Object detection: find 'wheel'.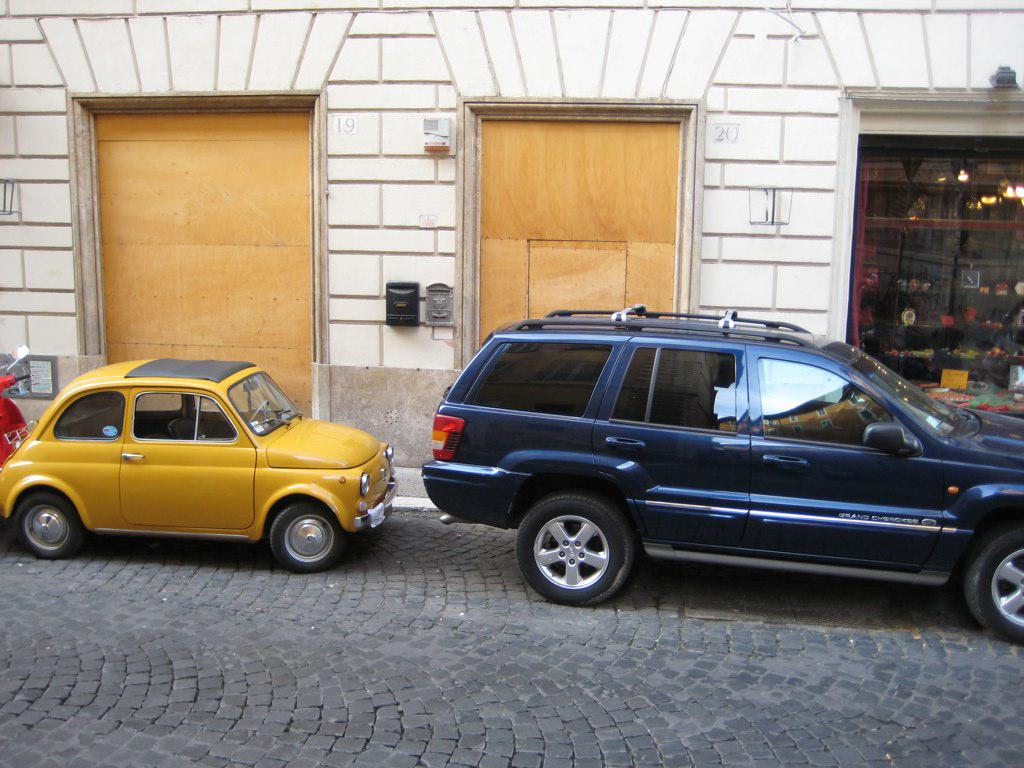
bbox=[8, 496, 88, 556].
